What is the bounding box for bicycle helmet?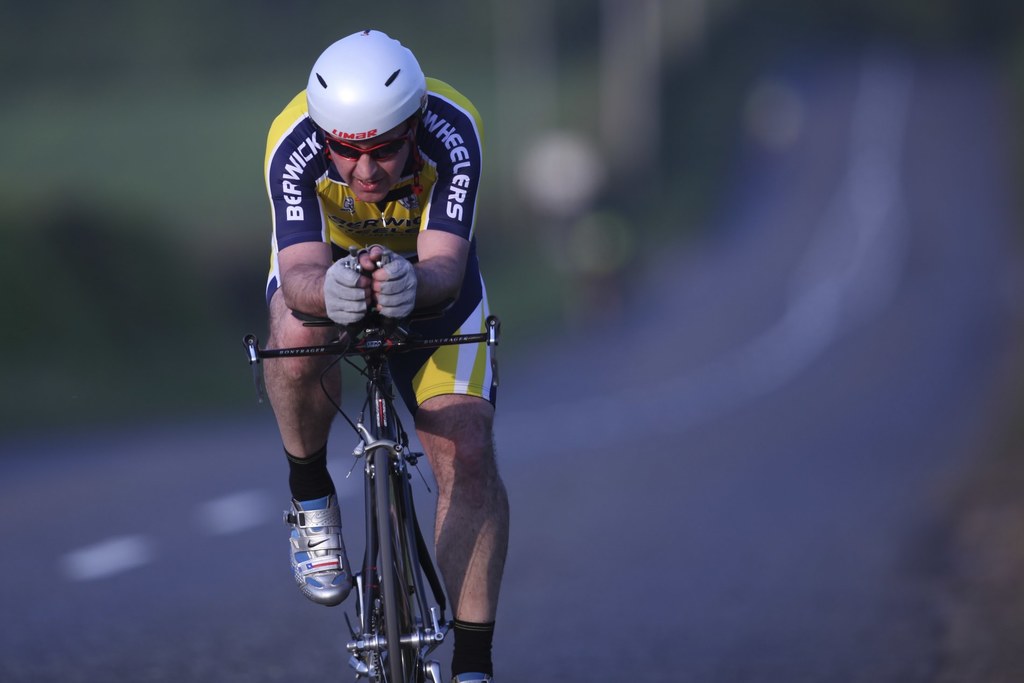
Rect(307, 26, 428, 142).
